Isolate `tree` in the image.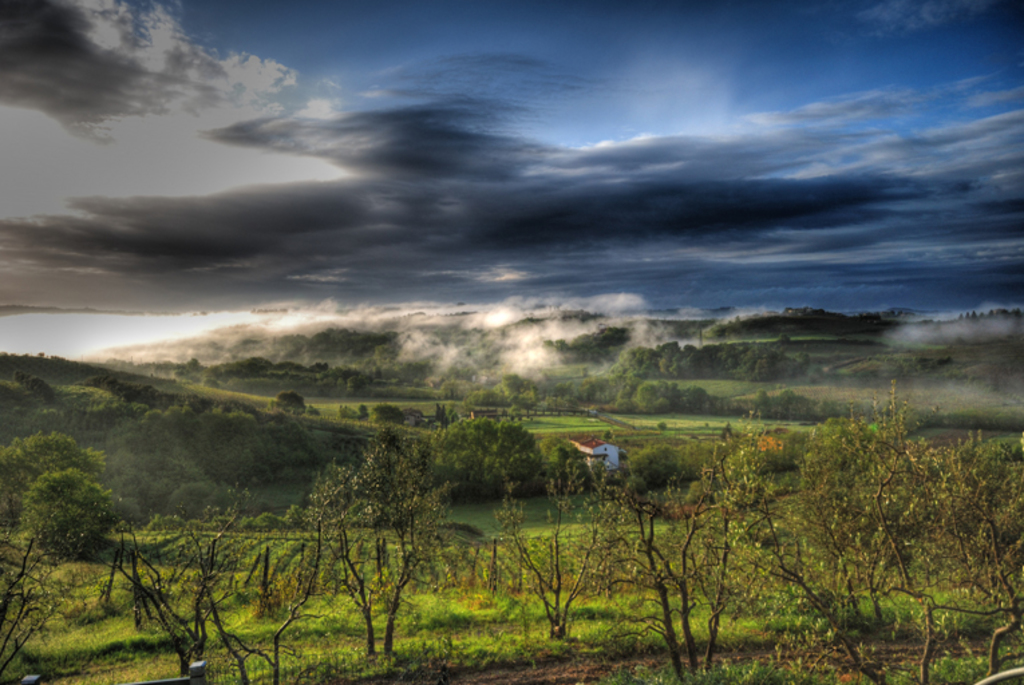
Isolated region: Rect(759, 425, 1023, 678).
